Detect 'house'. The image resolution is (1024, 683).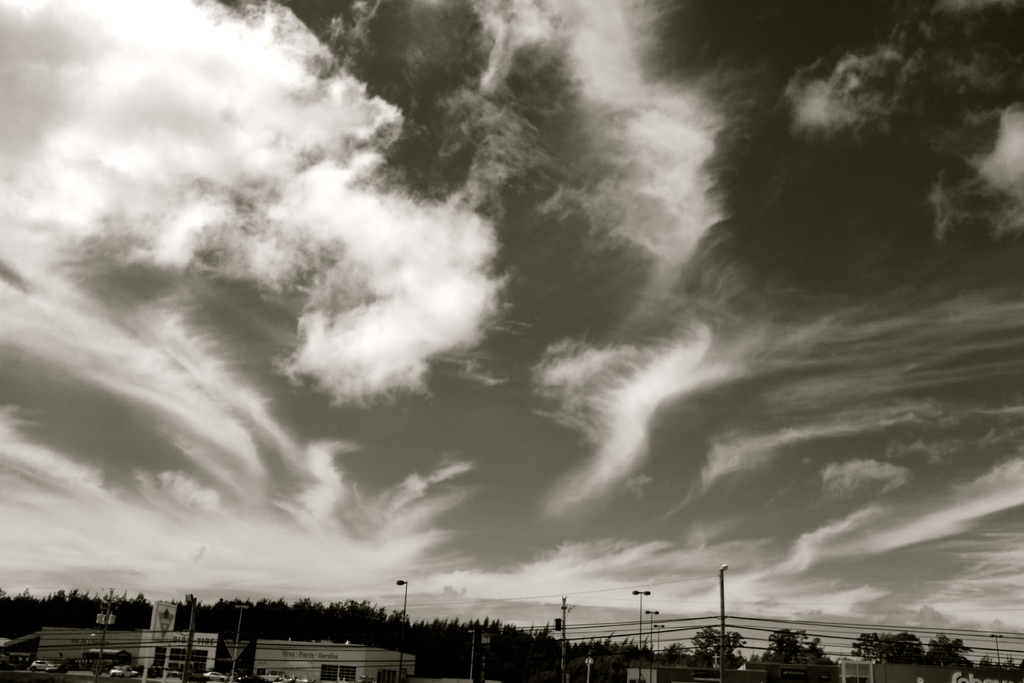
box(253, 623, 413, 682).
